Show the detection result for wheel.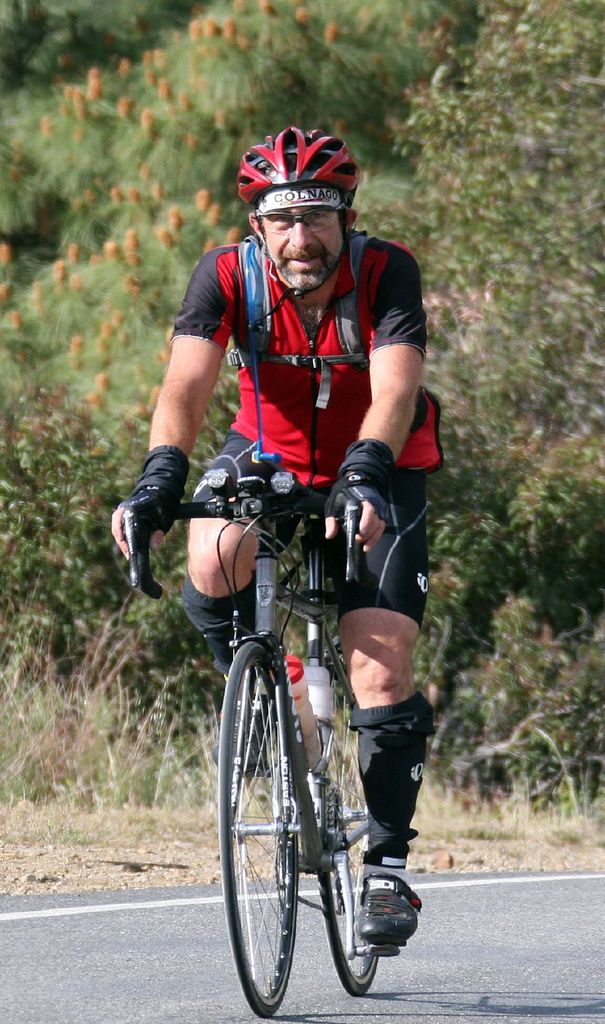
left=213, top=641, right=302, bottom=1015.
